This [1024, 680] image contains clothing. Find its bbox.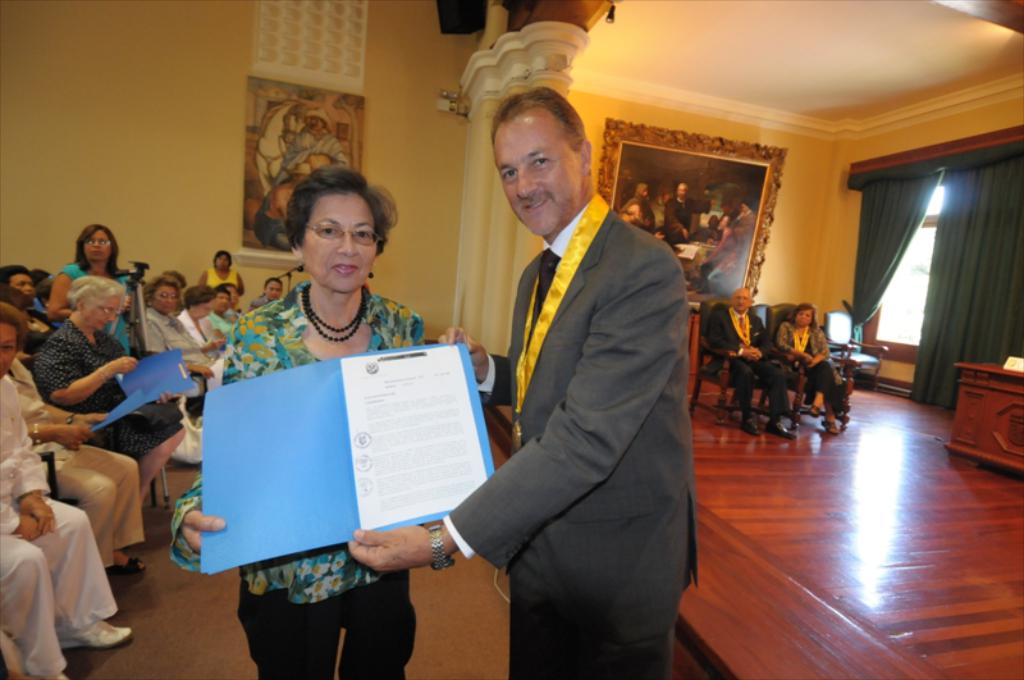
[x1=0, y1=371, x2=119, y2=679].
